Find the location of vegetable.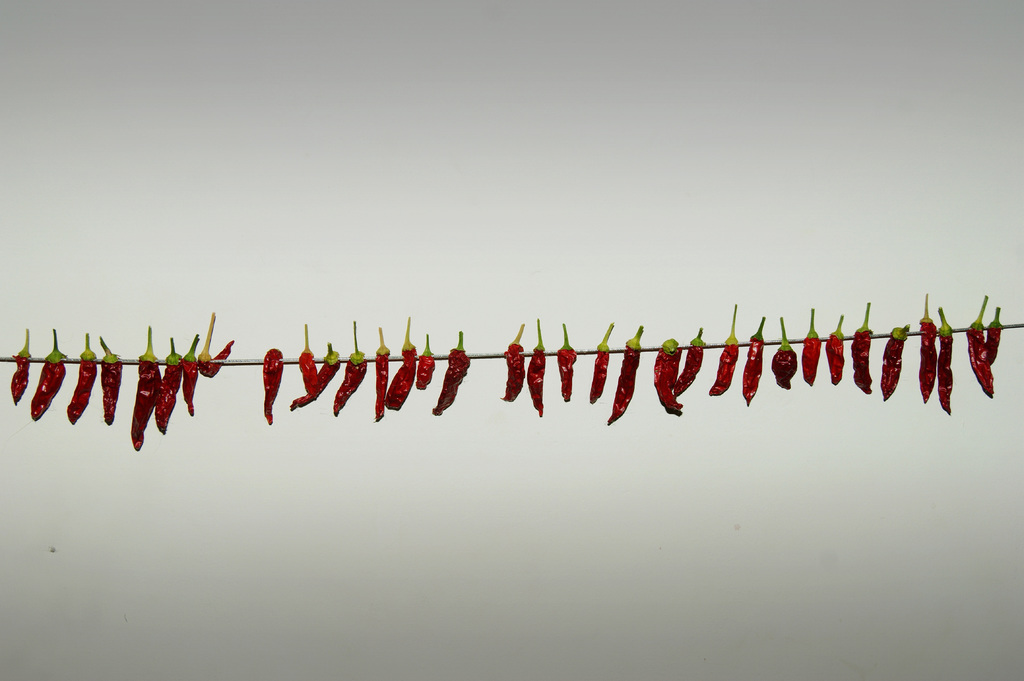
Location: region(68, 330, 99, 426).
